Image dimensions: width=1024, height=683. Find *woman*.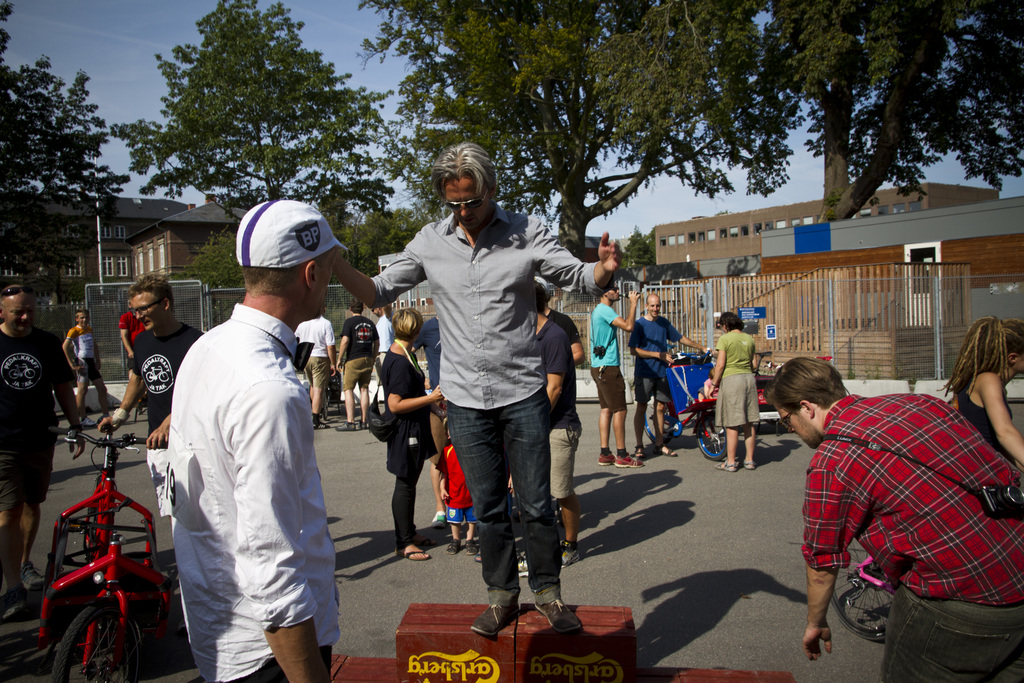
{"x1": 706, "y1": 309, "x2": 758, "y2": 469}.
